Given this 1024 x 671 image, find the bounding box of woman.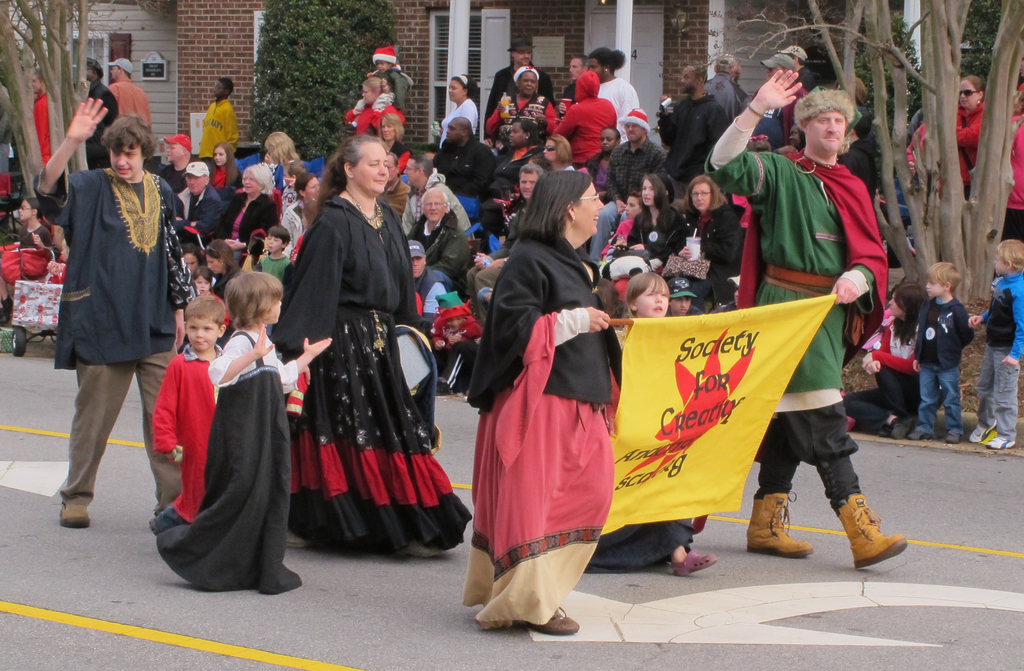
left=542, top=136, right=573, bottom=172.
